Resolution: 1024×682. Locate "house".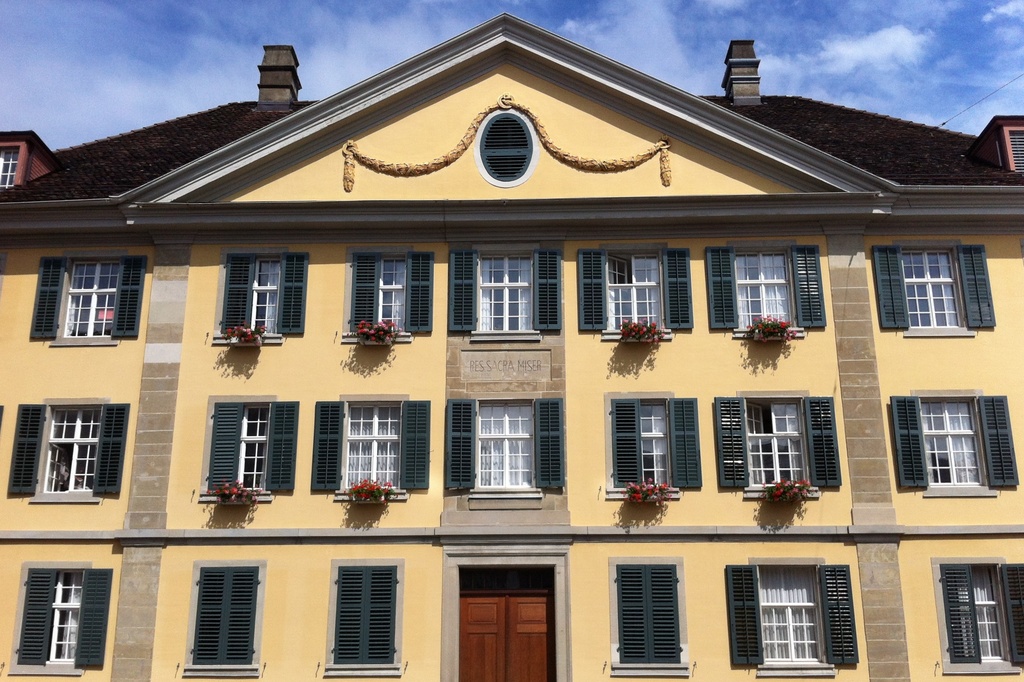
(x1=2, y1=0, x2=1021, y2=645).
